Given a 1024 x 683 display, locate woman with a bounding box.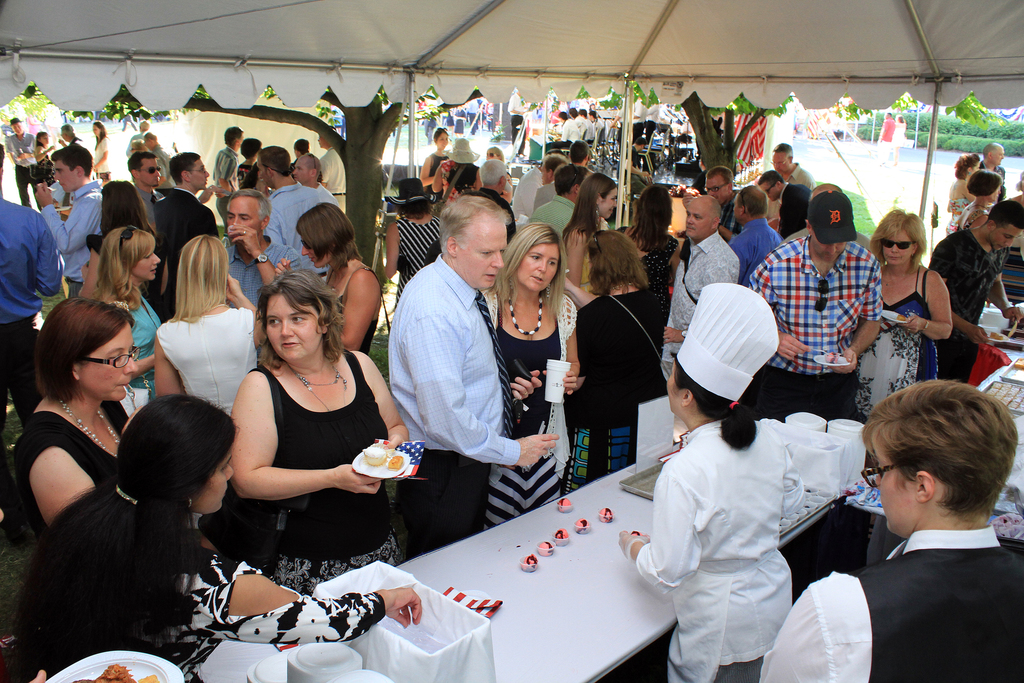
Located: Rect(959, 172, 1000, 235).
